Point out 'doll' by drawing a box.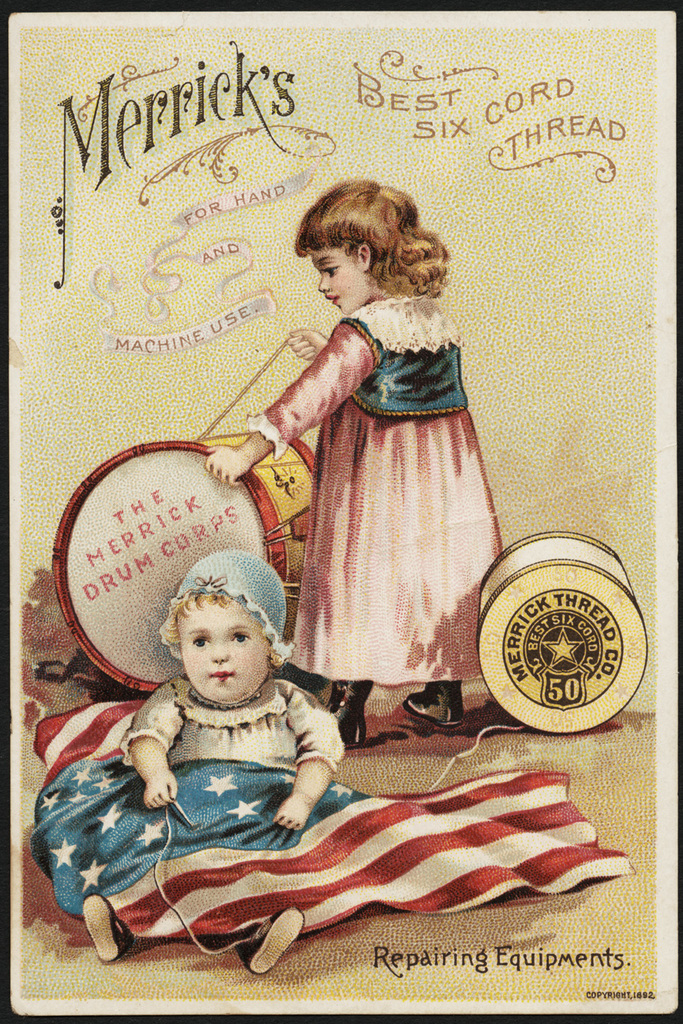
bbox=(238, 198, 507, 745).
